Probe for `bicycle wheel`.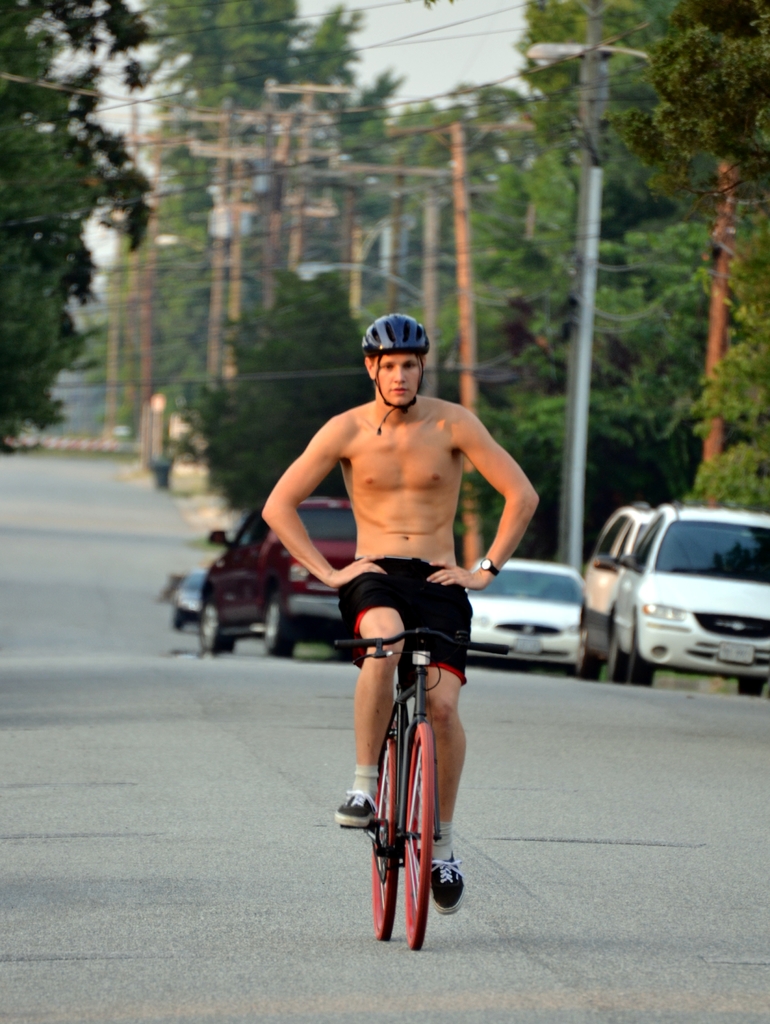
Probe result: box=[361, 725, 410, 940].
